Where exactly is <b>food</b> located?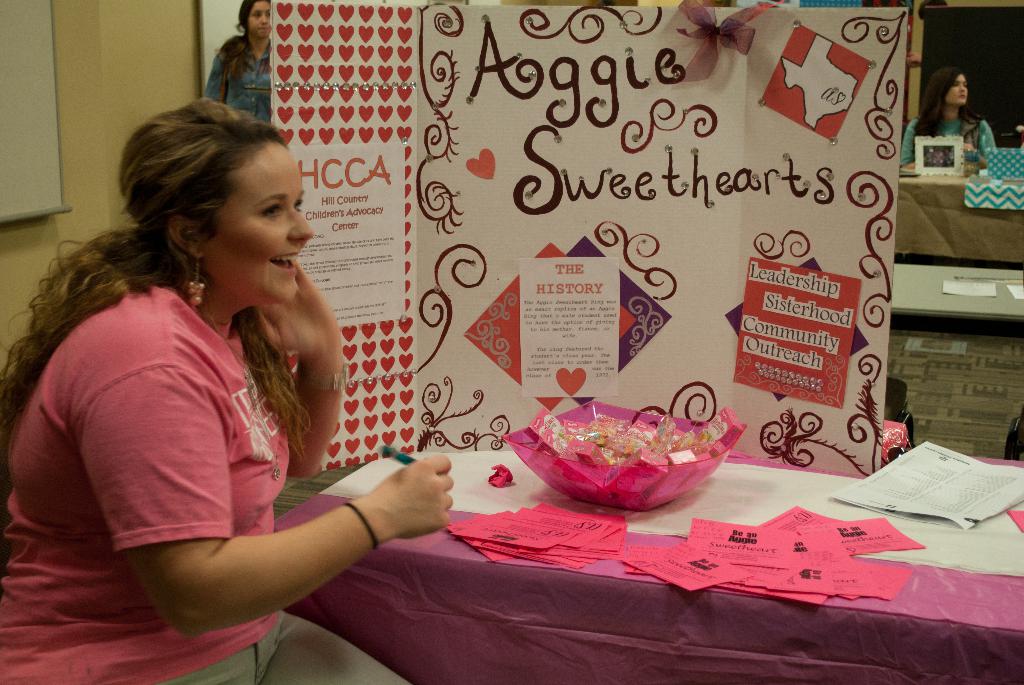
Its bounding box is bbox=[531, 405, 679, 487].
